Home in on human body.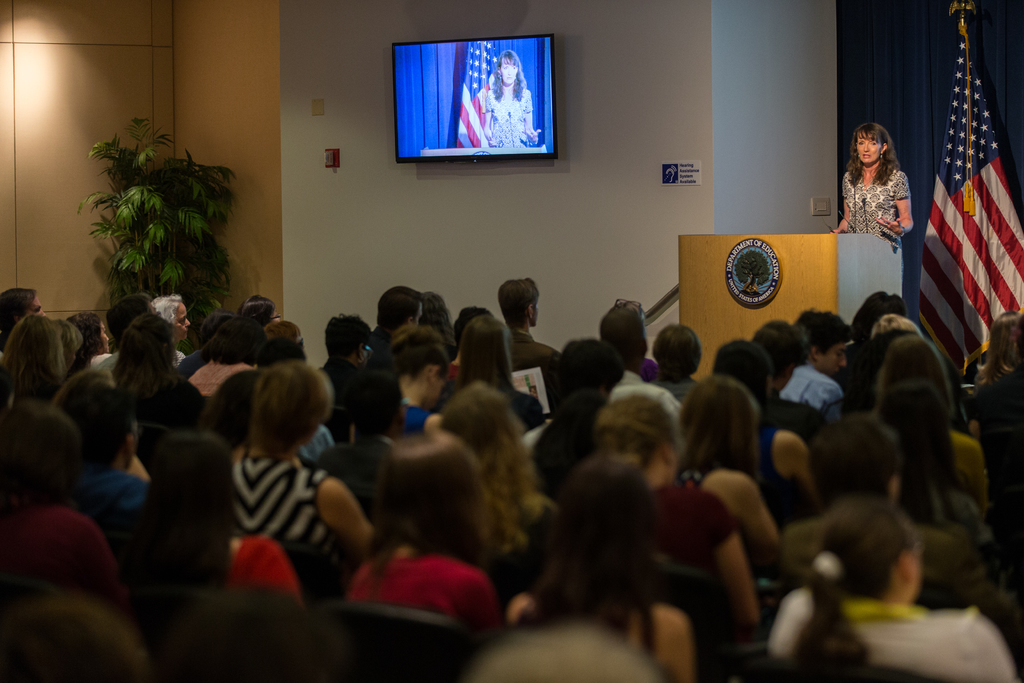
Homed in at detection(831, 119, 915, 246).
